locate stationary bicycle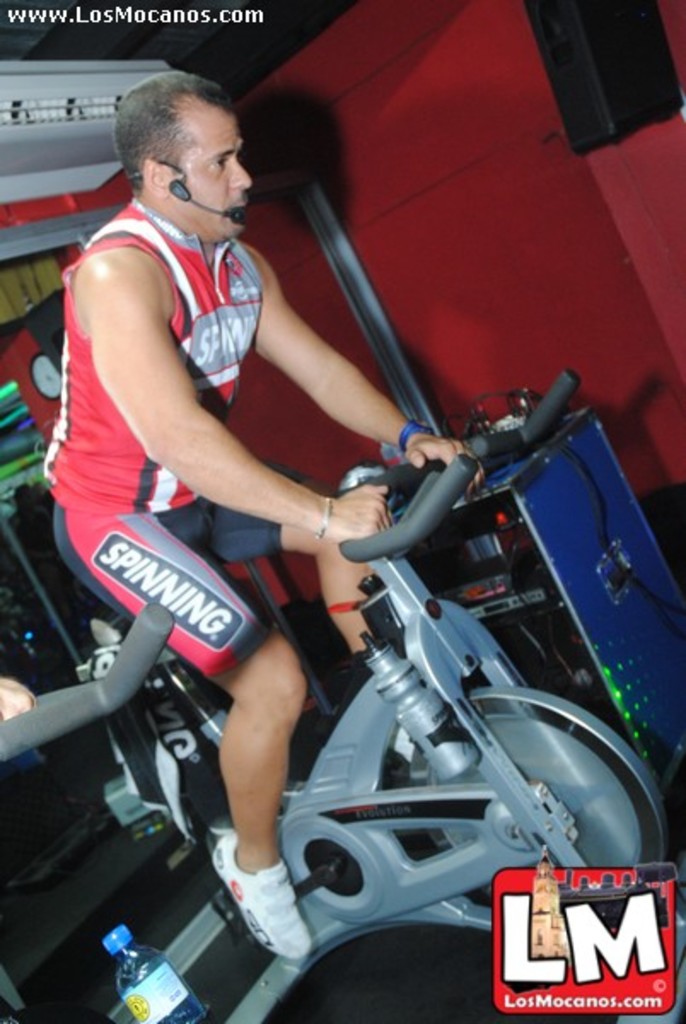
[x1=73, y1=364, x2=677, y2=1022]
